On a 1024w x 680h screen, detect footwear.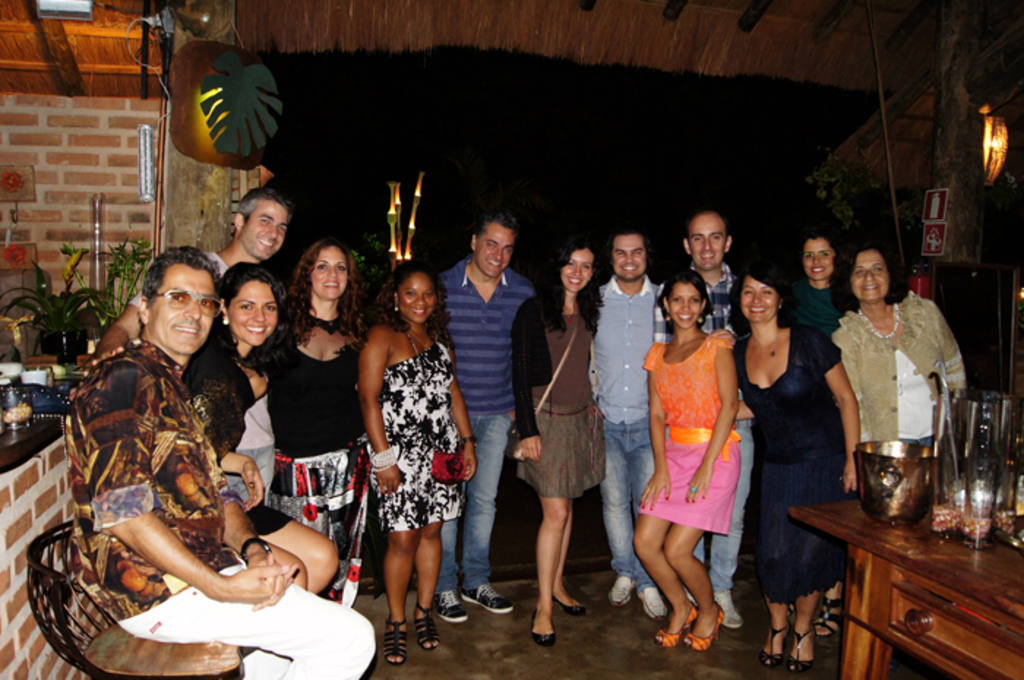
{"left": 413, "top": 601, "right": 437, "bottom": 651}.
